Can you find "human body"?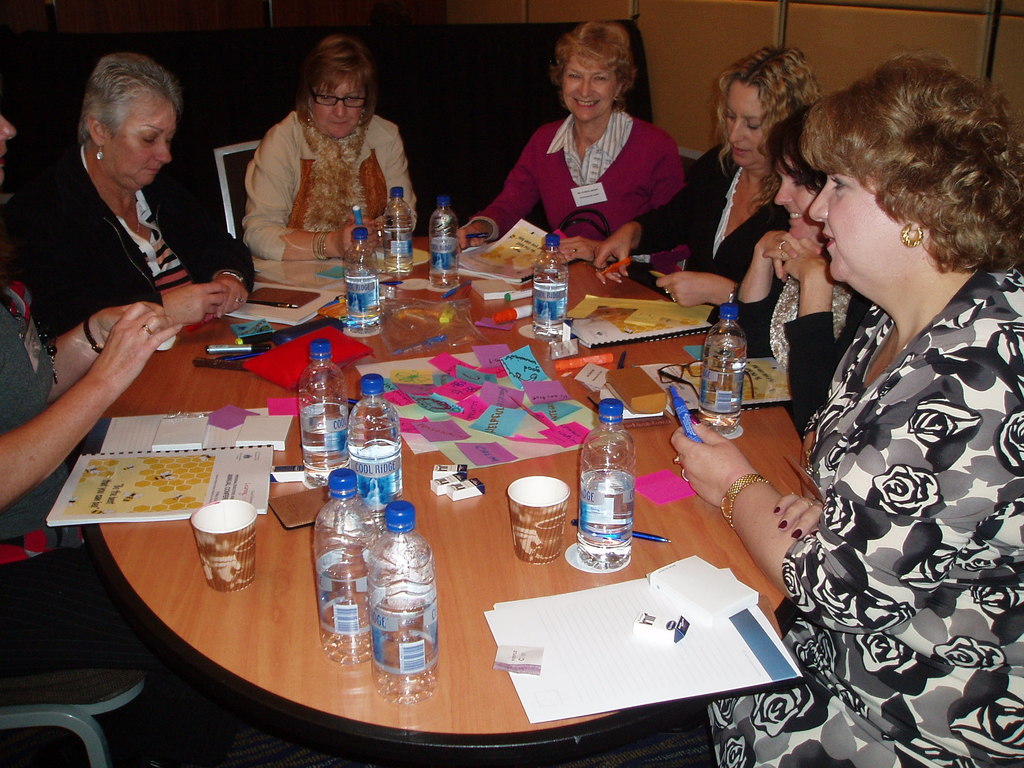
Yes, bounding box: Rect(443, 24, 680, 290).
